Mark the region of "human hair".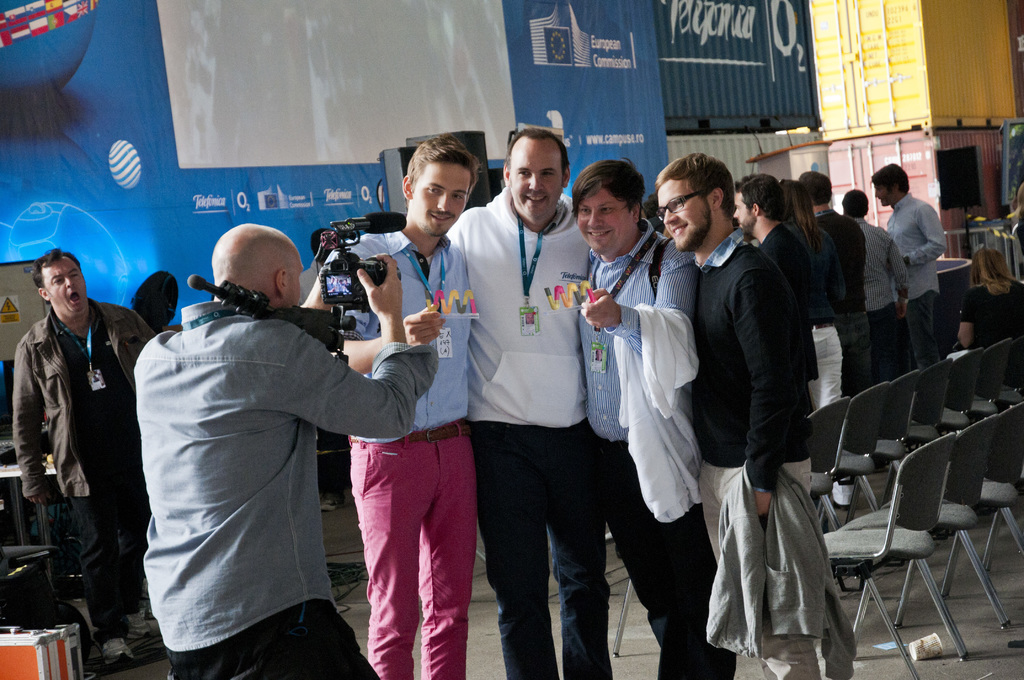
Region: BBox(405, 130, 484, 207).
